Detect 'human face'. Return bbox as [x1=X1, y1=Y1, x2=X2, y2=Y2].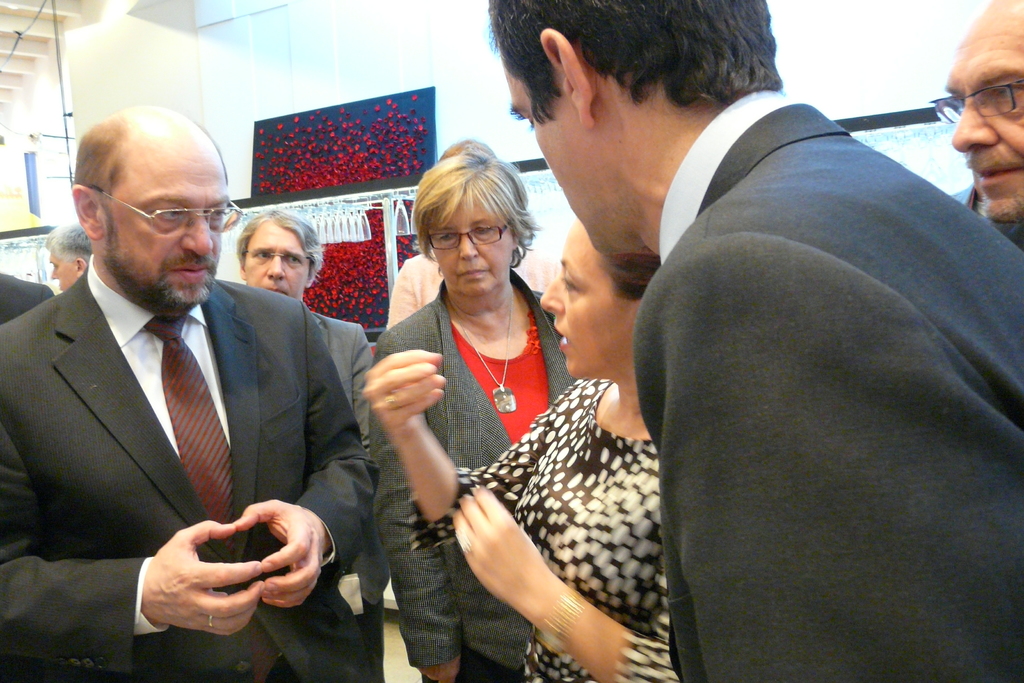
[x1=99, y1=145, x2=228, y2=315].
